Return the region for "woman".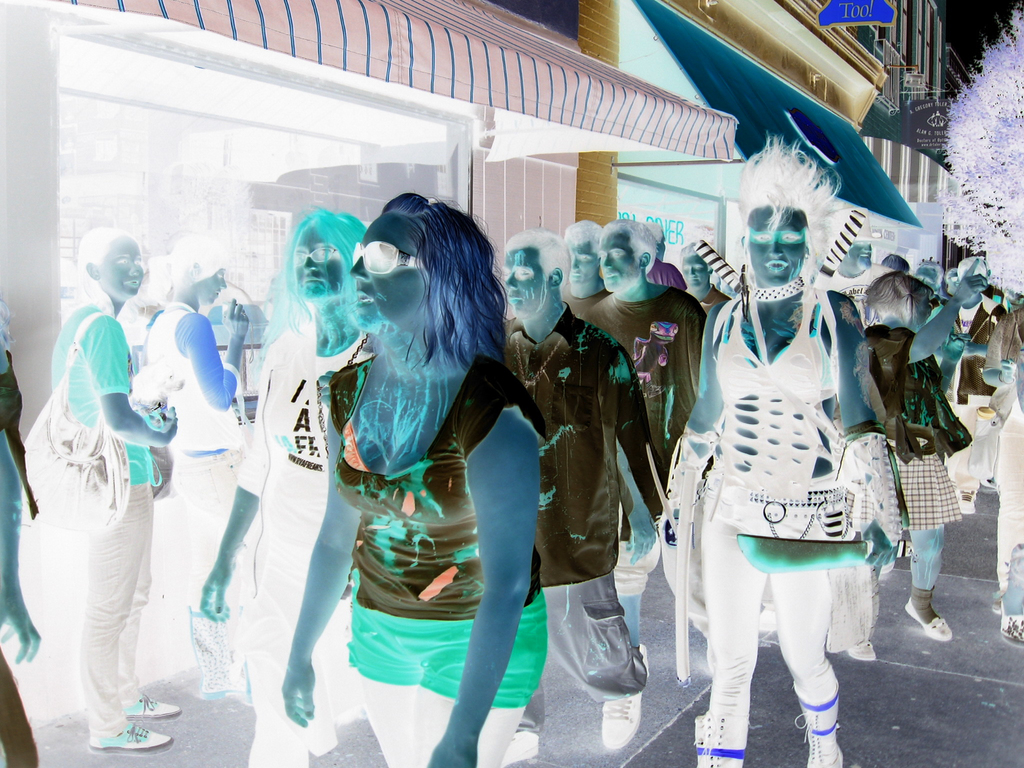
200:212:374:767.
